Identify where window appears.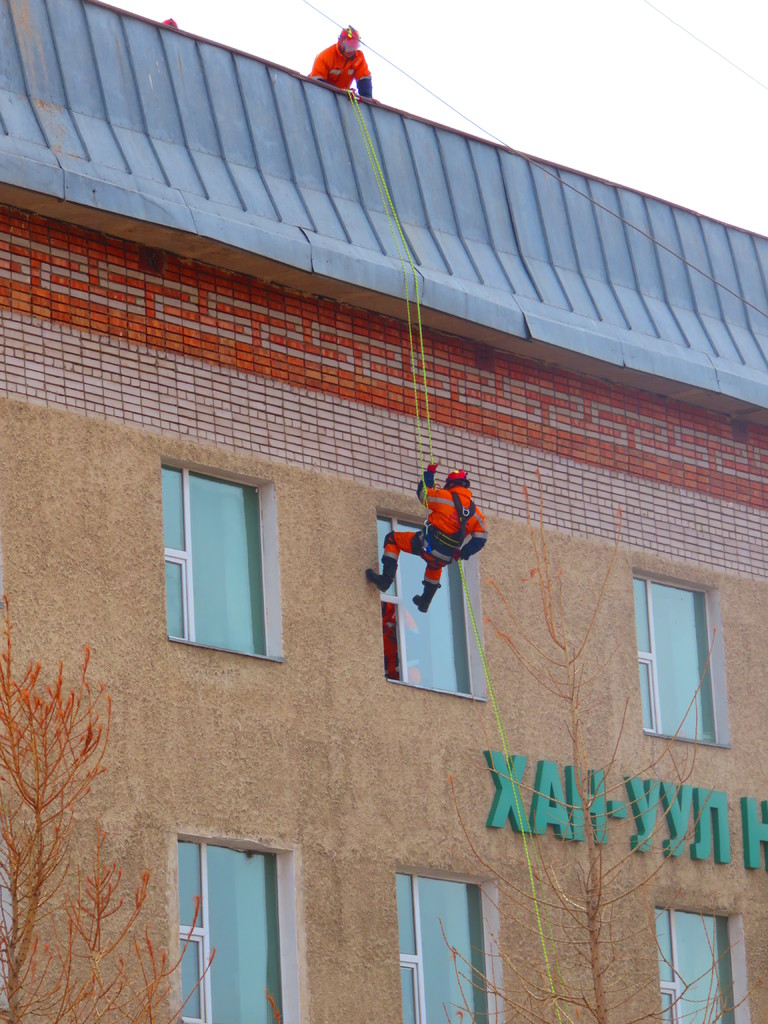
Appears at box(630, 568, 726, 746).
